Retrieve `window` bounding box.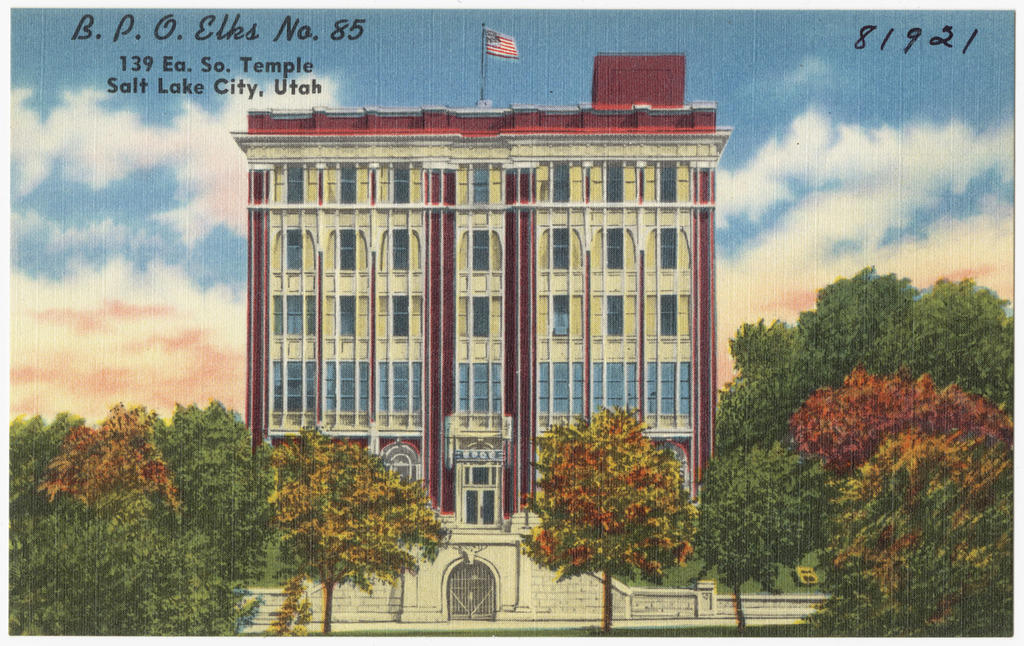
Bounding box: [left=328, top=284, right=361, bottom=340].
